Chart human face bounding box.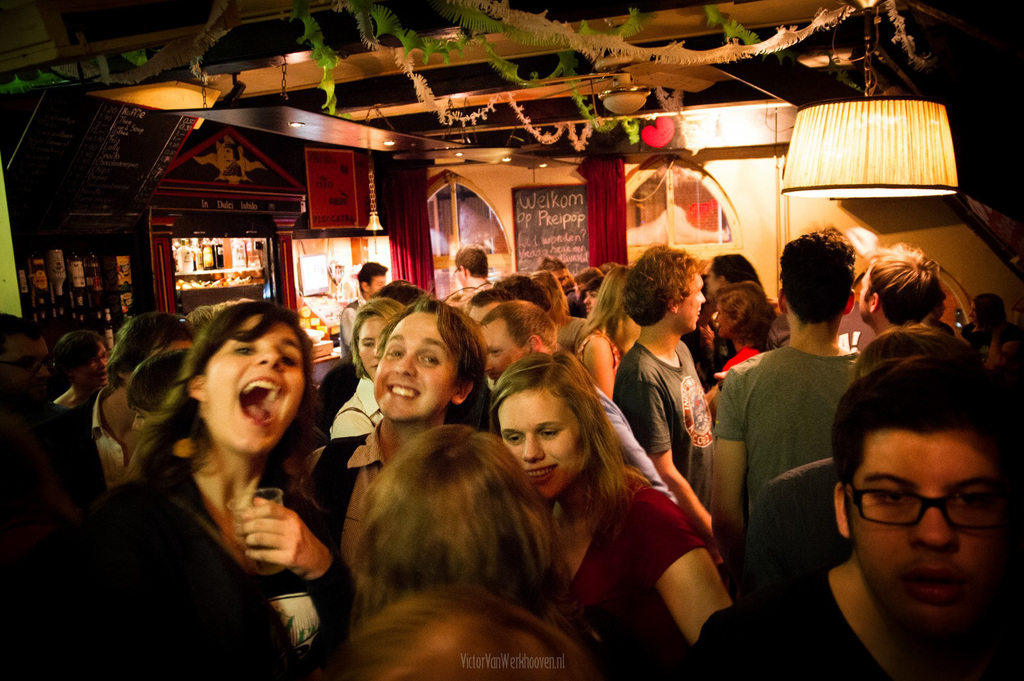
Charted: box(859, 273, 872, 326).
